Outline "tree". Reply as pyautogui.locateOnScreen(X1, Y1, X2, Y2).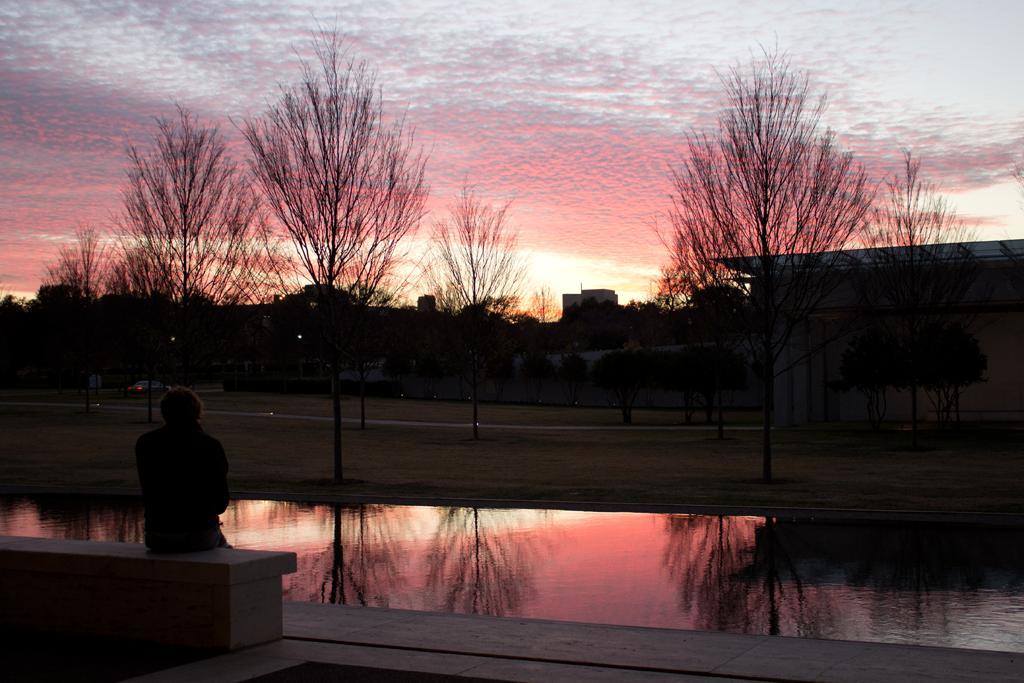
pyautogui.locateOnScreen(27, 226, 149, 399).
